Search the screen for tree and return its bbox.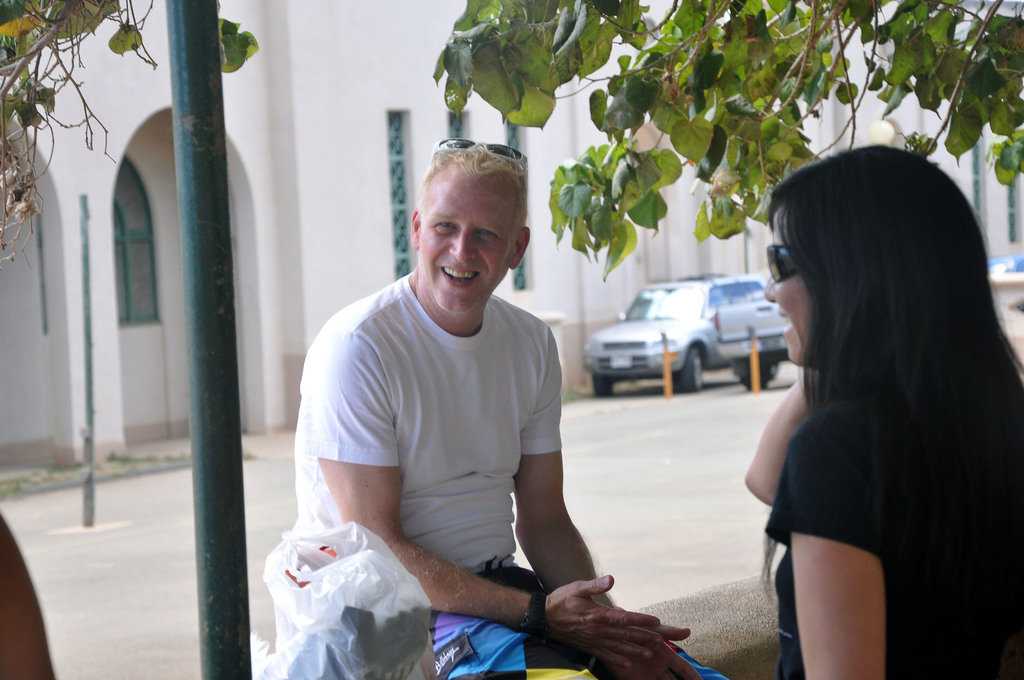
Found: [left=433, top=0, right=1023, bottom=278].
